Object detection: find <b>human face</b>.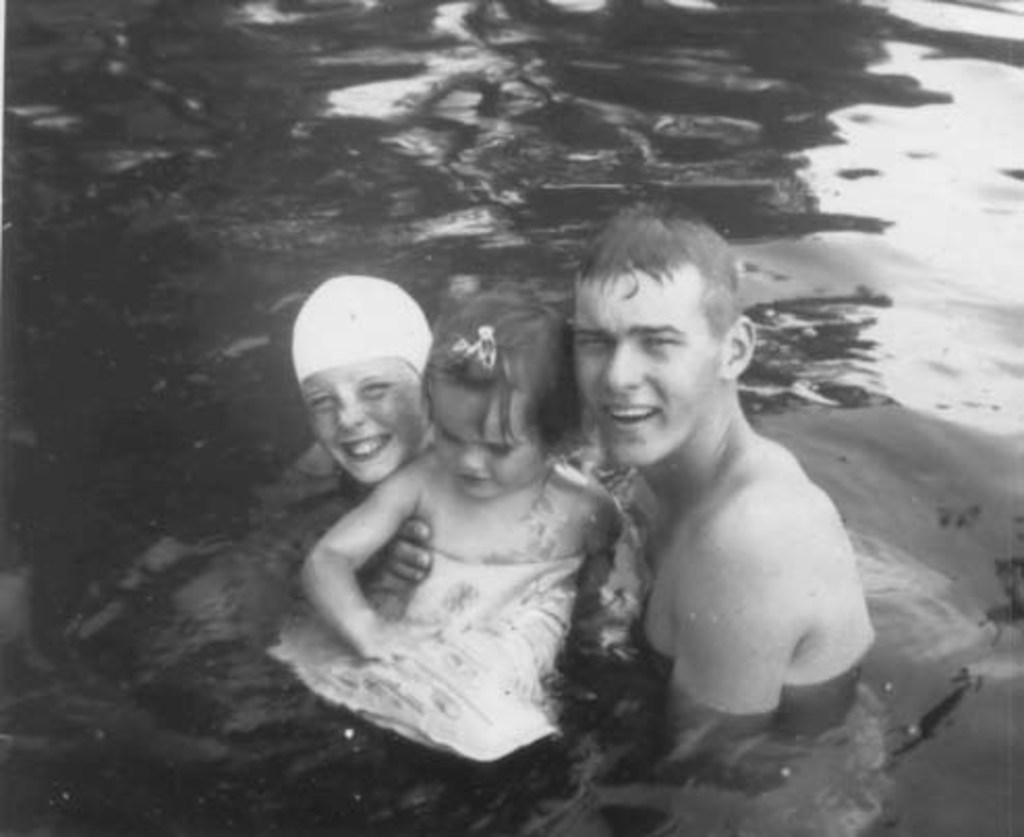
x1=568 y1=265 x2=728 y2=479.
